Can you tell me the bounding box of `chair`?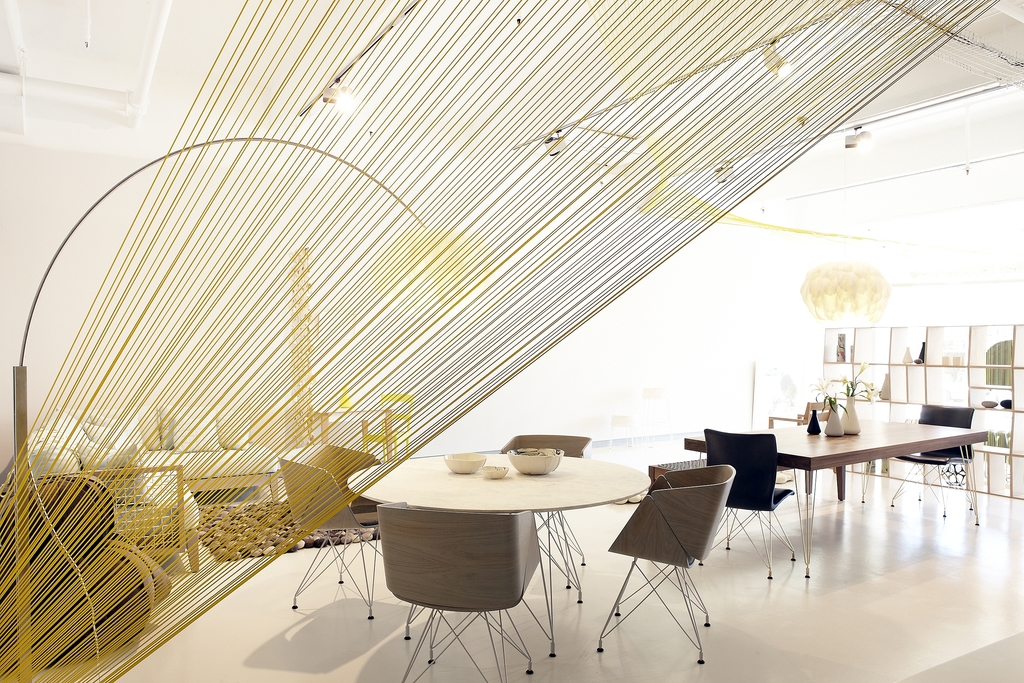
376 501 547 682.
